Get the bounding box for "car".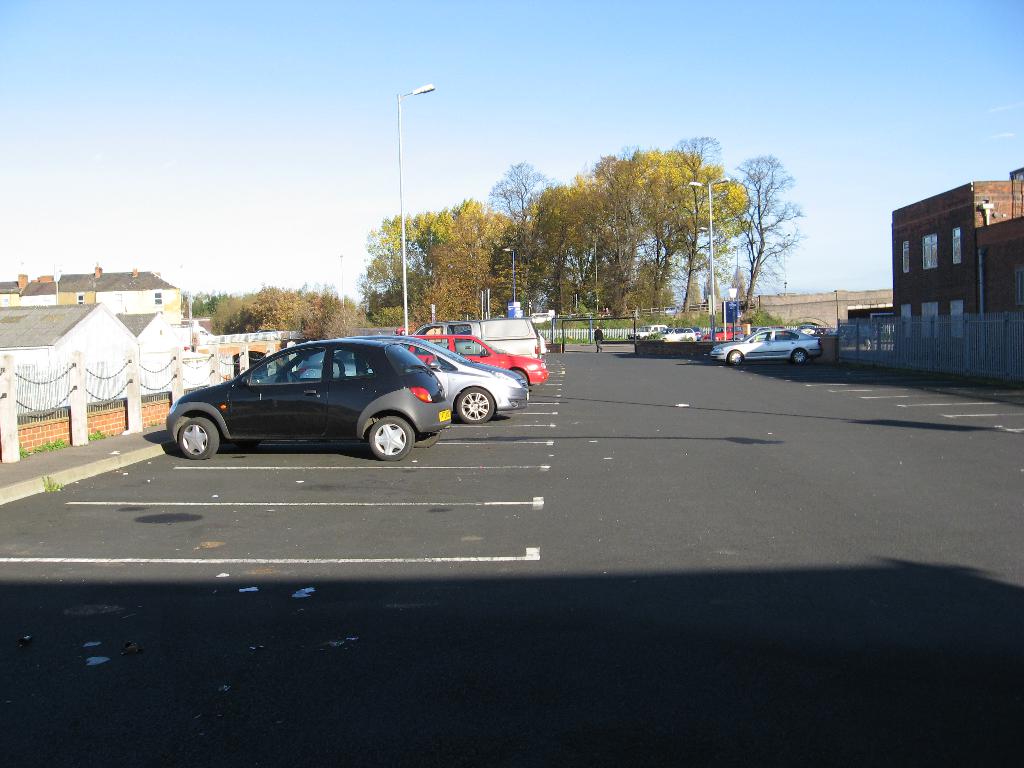
665:305:685:316.
